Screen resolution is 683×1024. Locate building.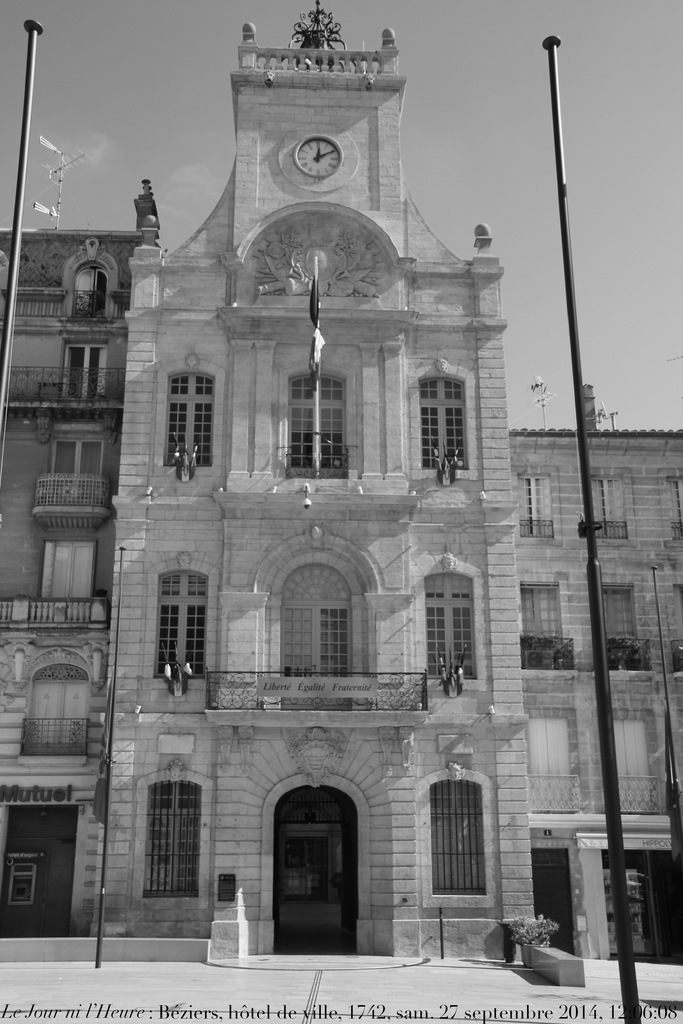
Rect(0, 1, 682, 991).
